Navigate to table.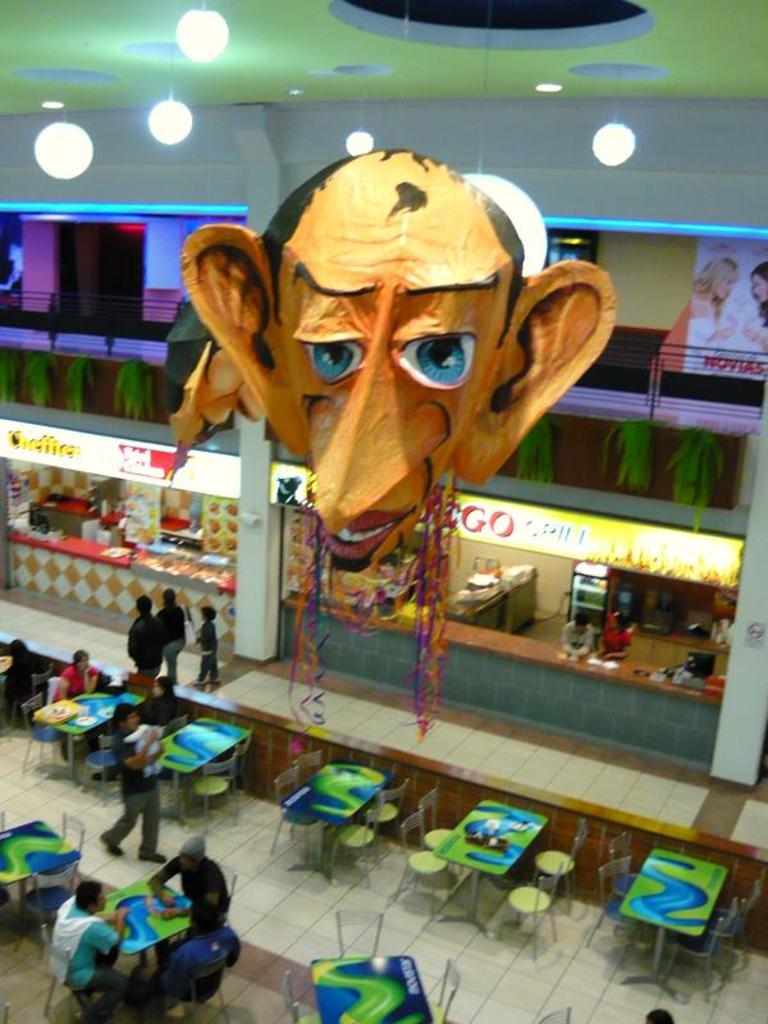
Navigation target: {"x1": 310, "y1": 959, "x2": 430, "y2": 1023}.
